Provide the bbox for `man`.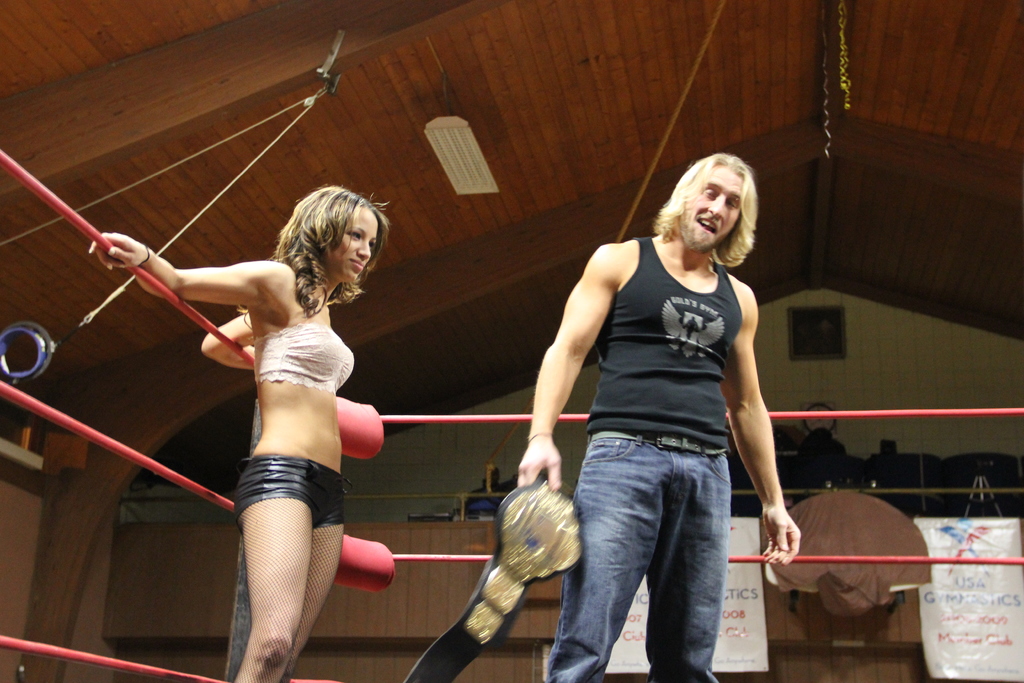
bbox=(516, 177, 791, 664).
